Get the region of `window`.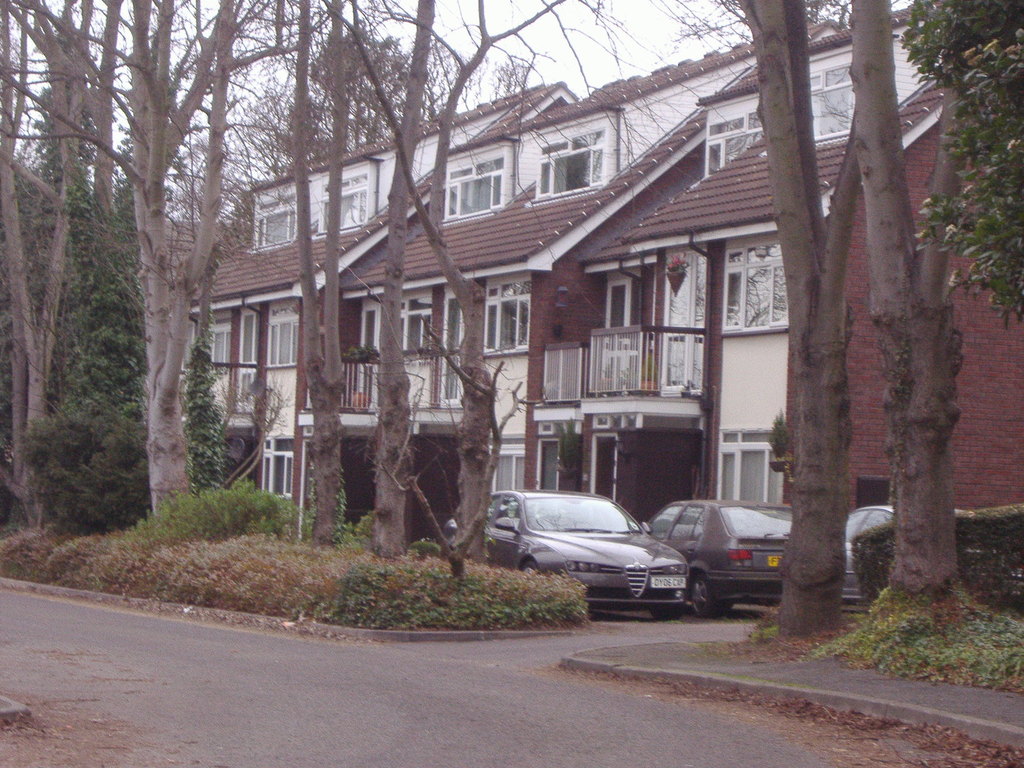
left=204, top=324, right=237, bottom=366.
